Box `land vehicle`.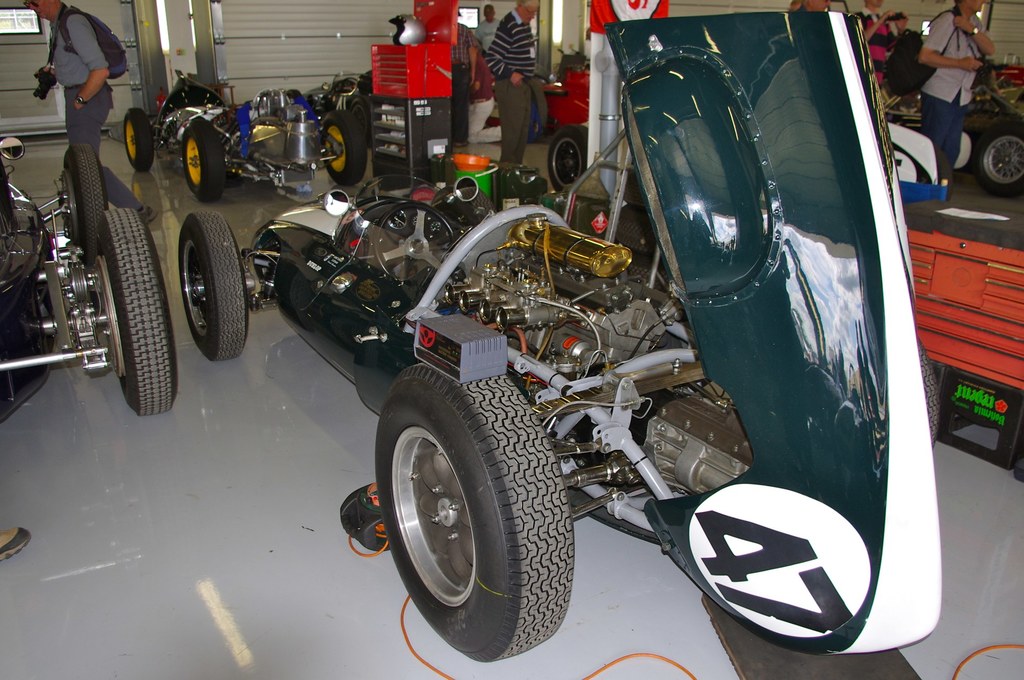
box=[250, 47, 998, 677].
